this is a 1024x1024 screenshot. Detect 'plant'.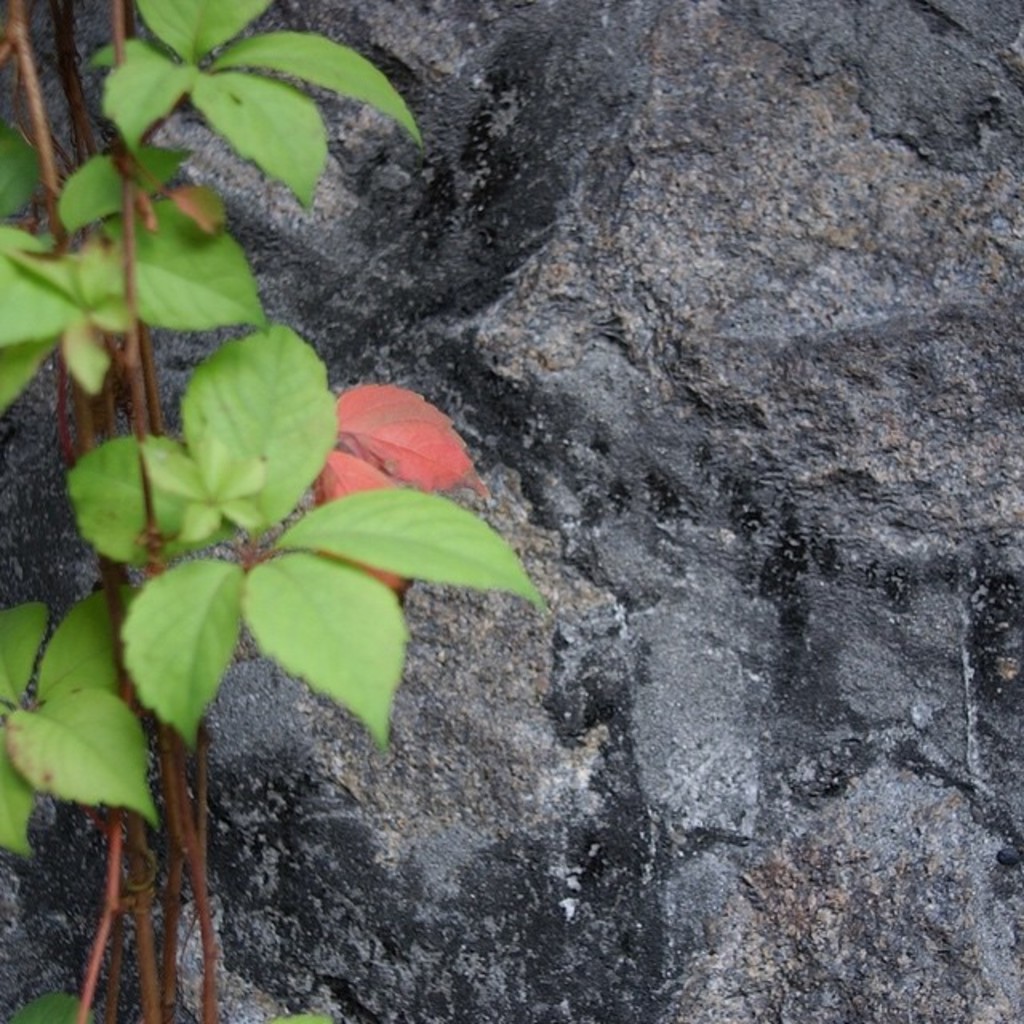
<region>0, 0, 550, 1022</region>.
